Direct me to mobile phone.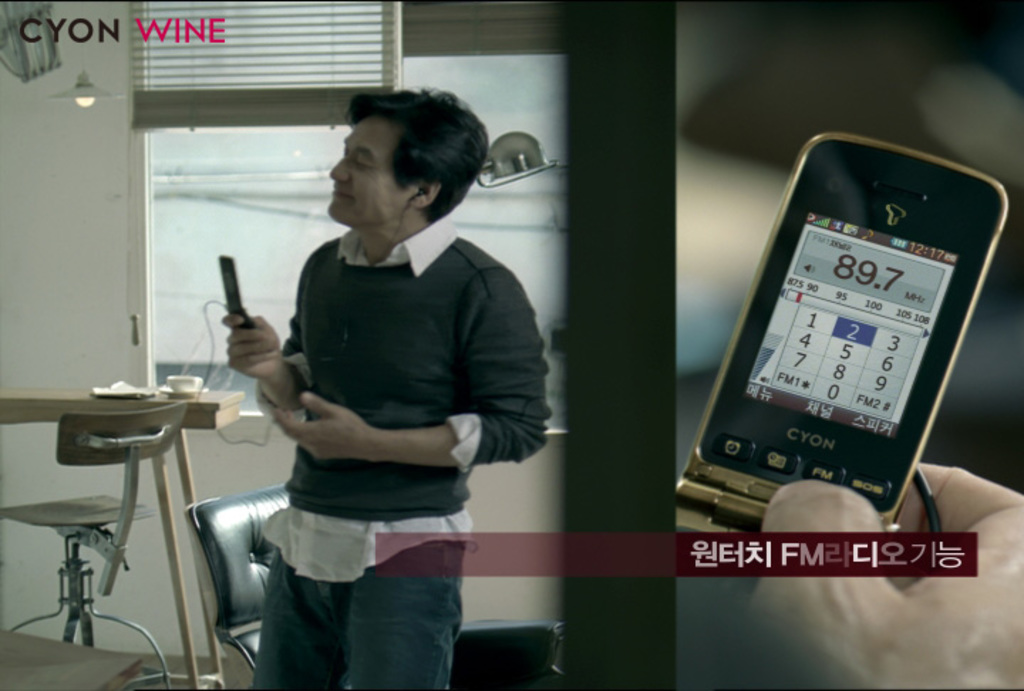
Direction: 676 128 1004 533.
